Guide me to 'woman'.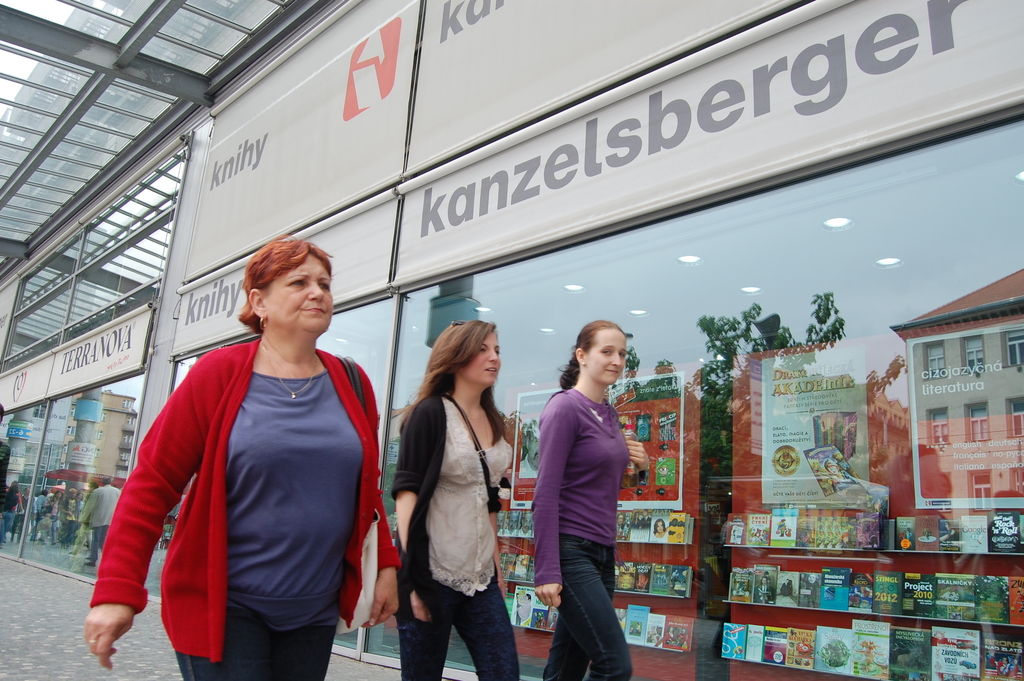
Guidance: x1=387 y1=309 x2=522 y2=680.
